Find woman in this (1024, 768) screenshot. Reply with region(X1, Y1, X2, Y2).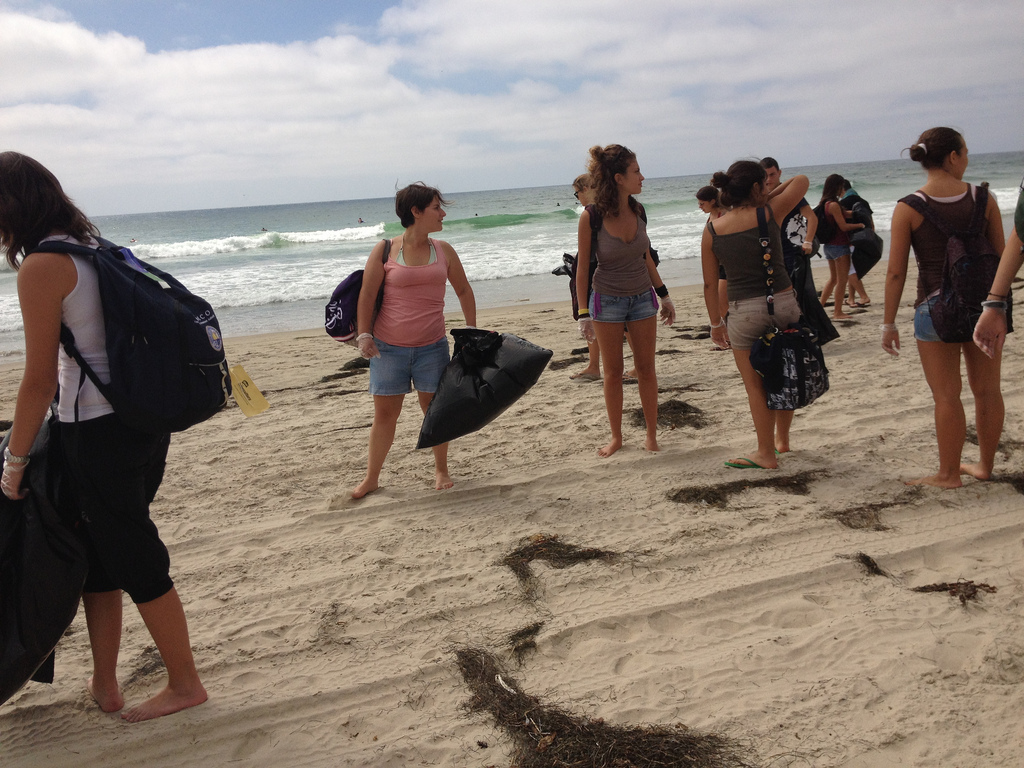
region(820, 173, 867, 322).
